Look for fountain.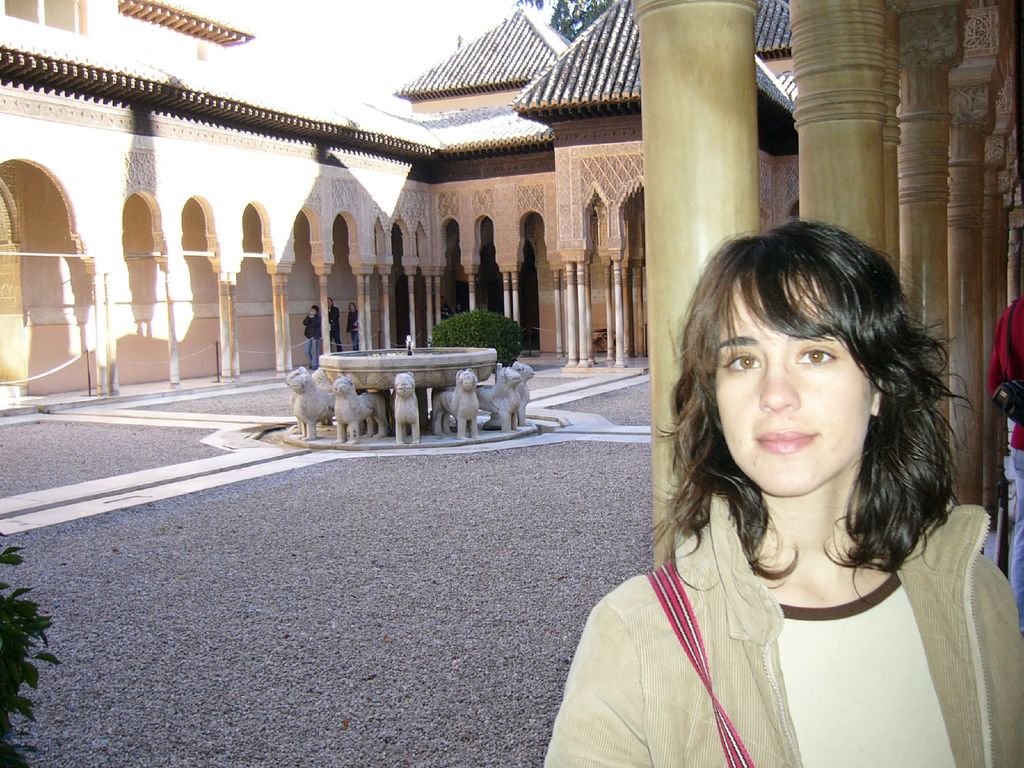
Found: pyautogui.locateOnScreen(278, 334, 531, 434).
